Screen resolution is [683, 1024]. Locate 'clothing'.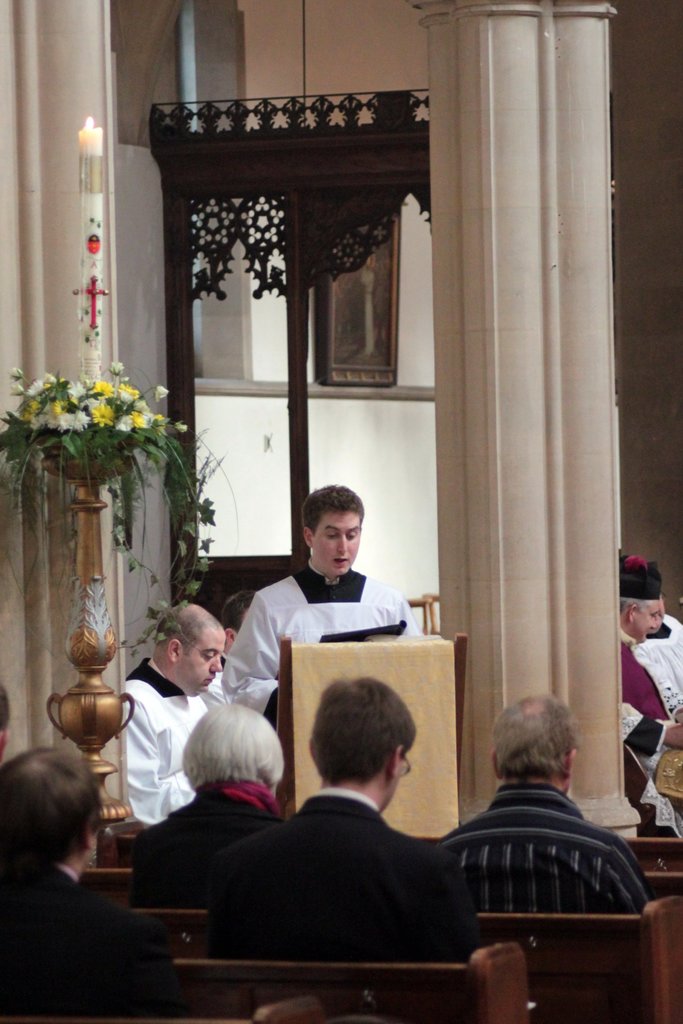
locate(222, 575, 411, 722).
